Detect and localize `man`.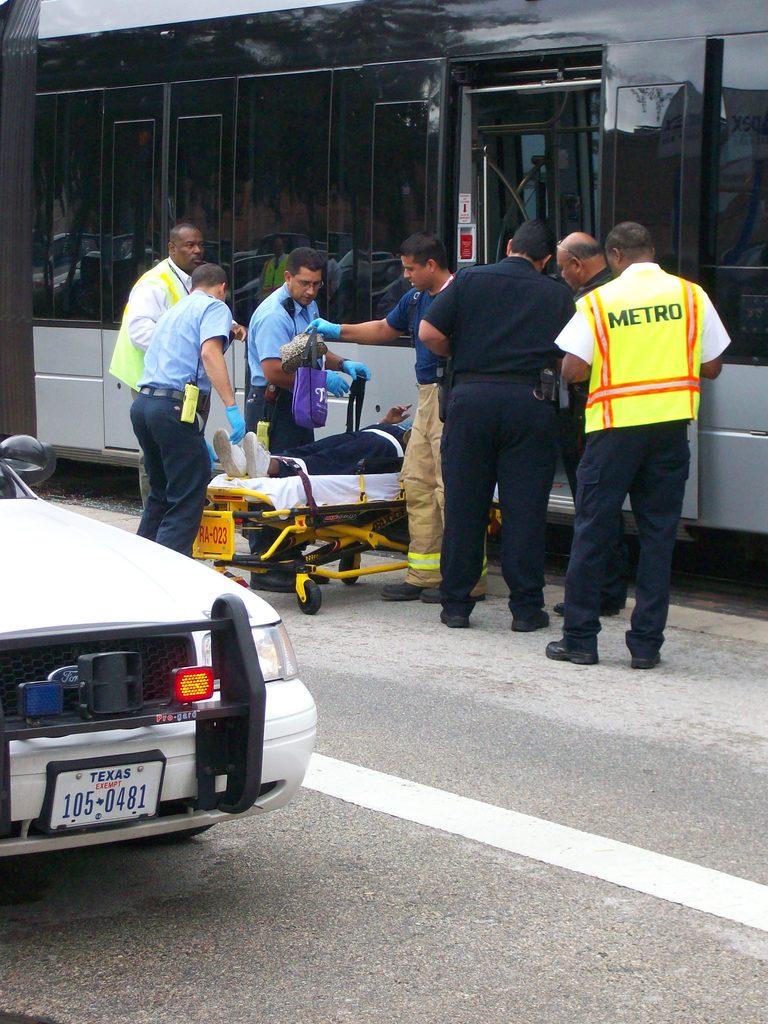
Localized at {"left": 553, "top": 232, "right": 632, "bottom": 614}.
